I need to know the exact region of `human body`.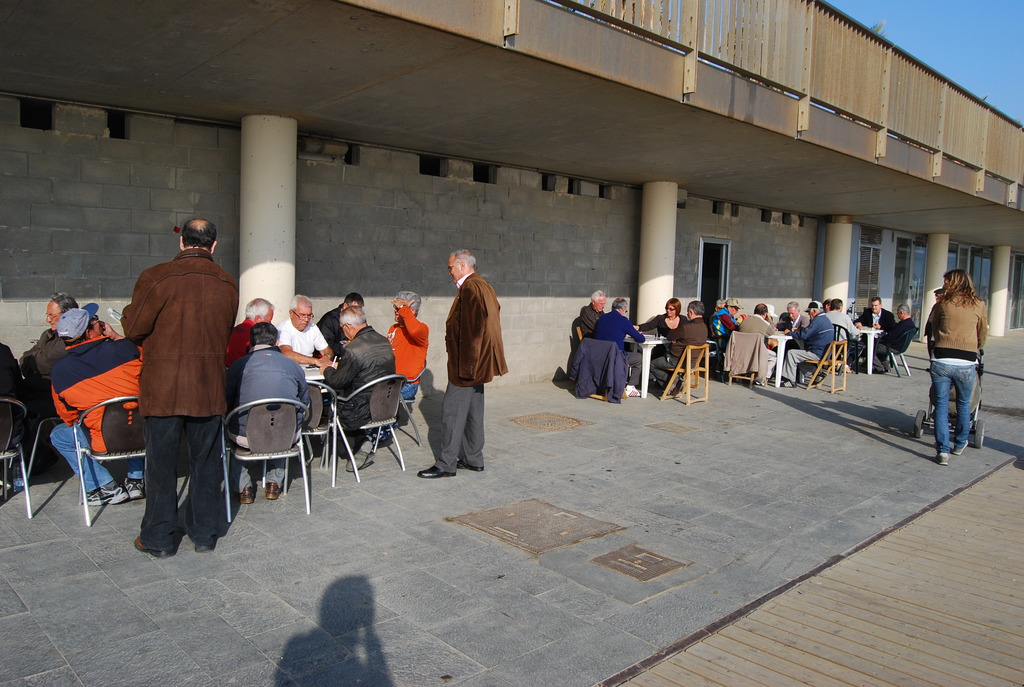
Region: box=[224, 295, 279, 390].
